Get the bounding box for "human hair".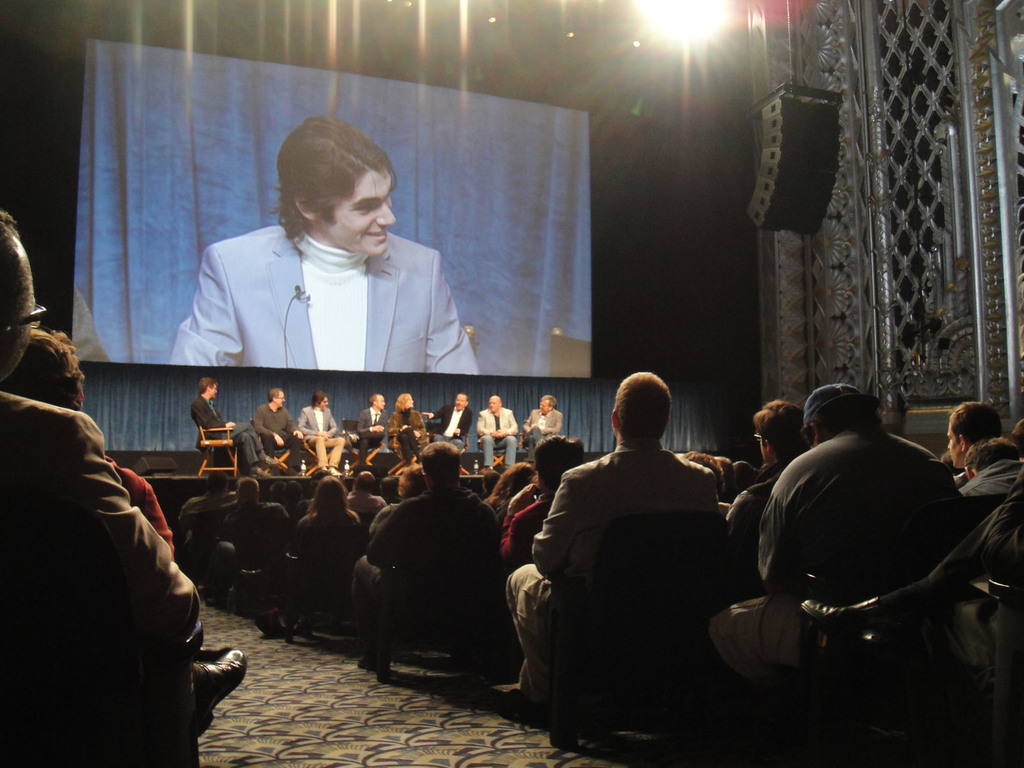
bbox(753, 398, 806, 463).
